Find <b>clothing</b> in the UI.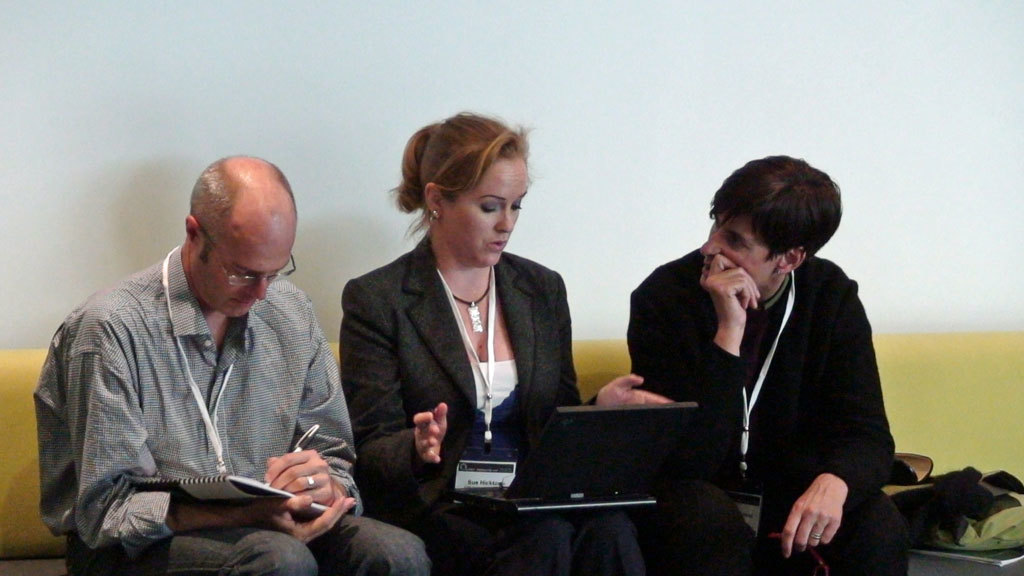
UI element at <box>41,246,433,575</box>.
